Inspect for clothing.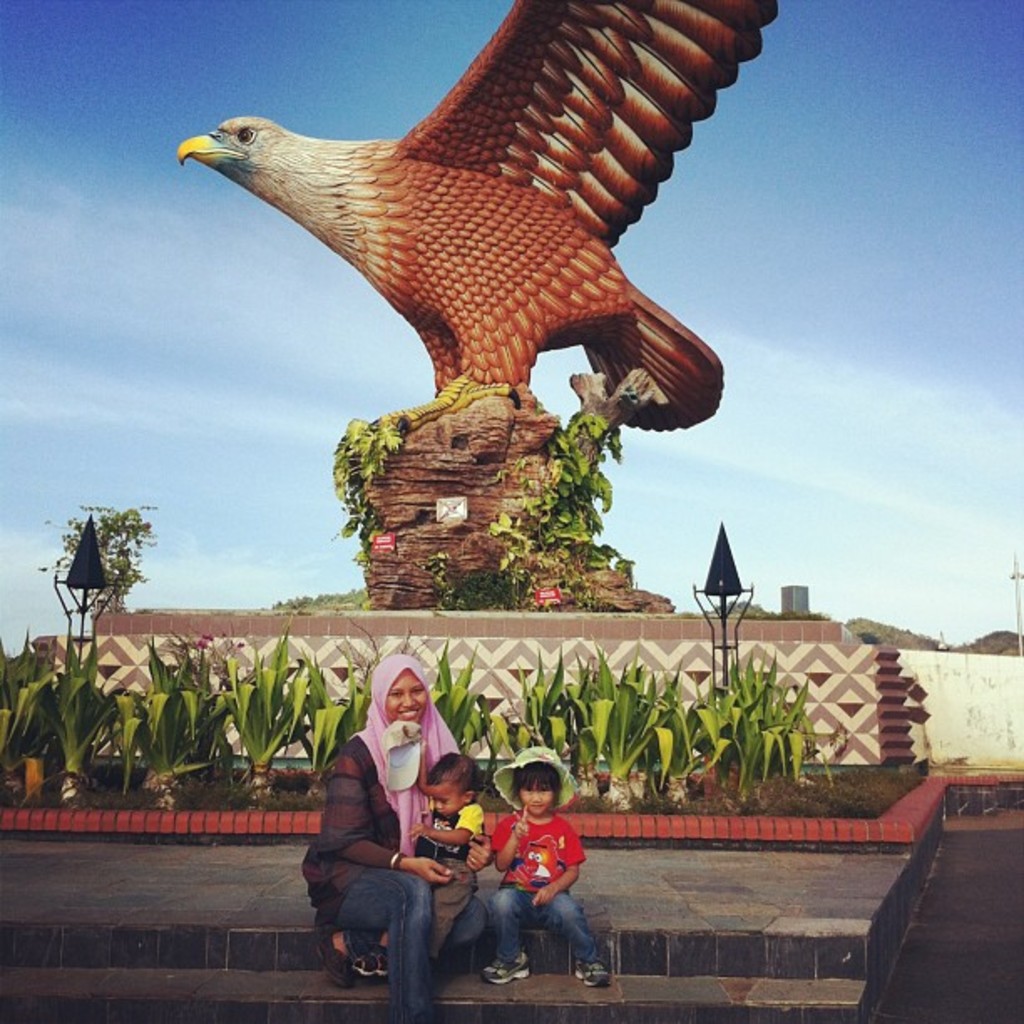
Inspection: BBox(475, 801, 586, 982).
